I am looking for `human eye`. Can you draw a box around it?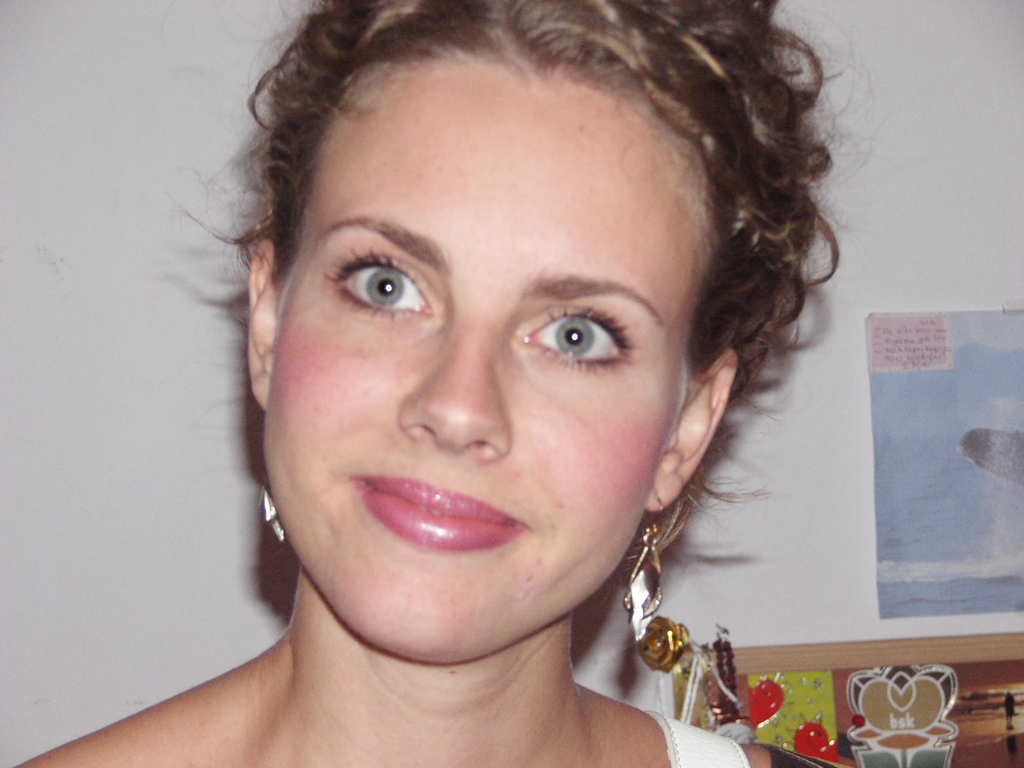
Sure, the bounding box is box(514, 304, 641, 371).
